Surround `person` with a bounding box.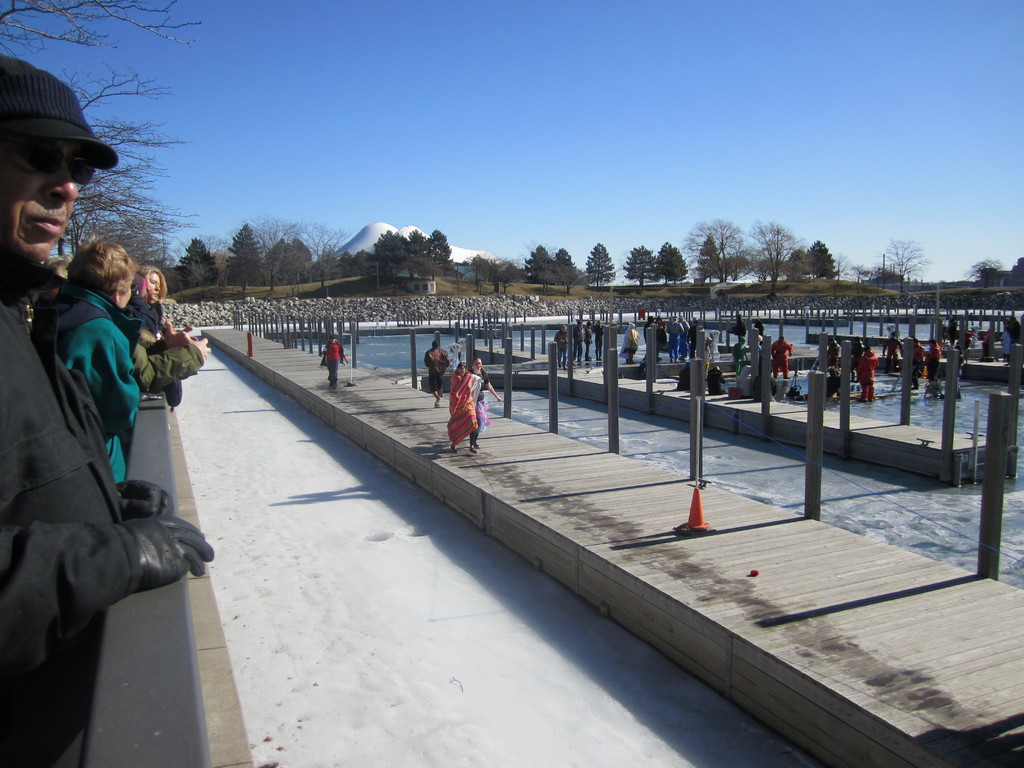
bbox=(319, 327, 348, 388).
